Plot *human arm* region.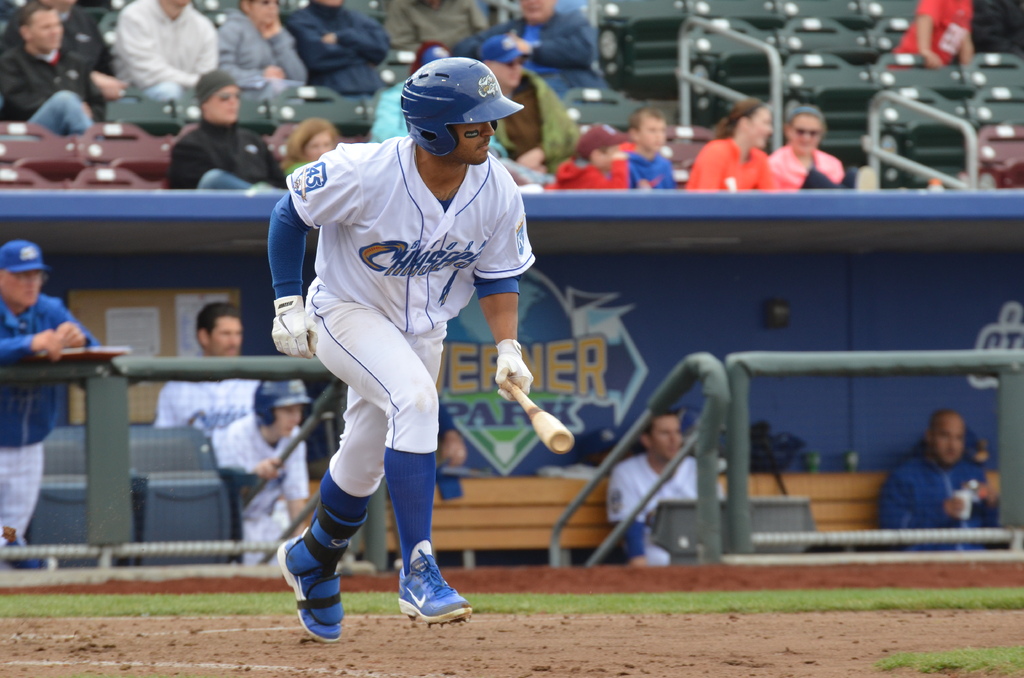
Plotted at 323:4:383:68.
